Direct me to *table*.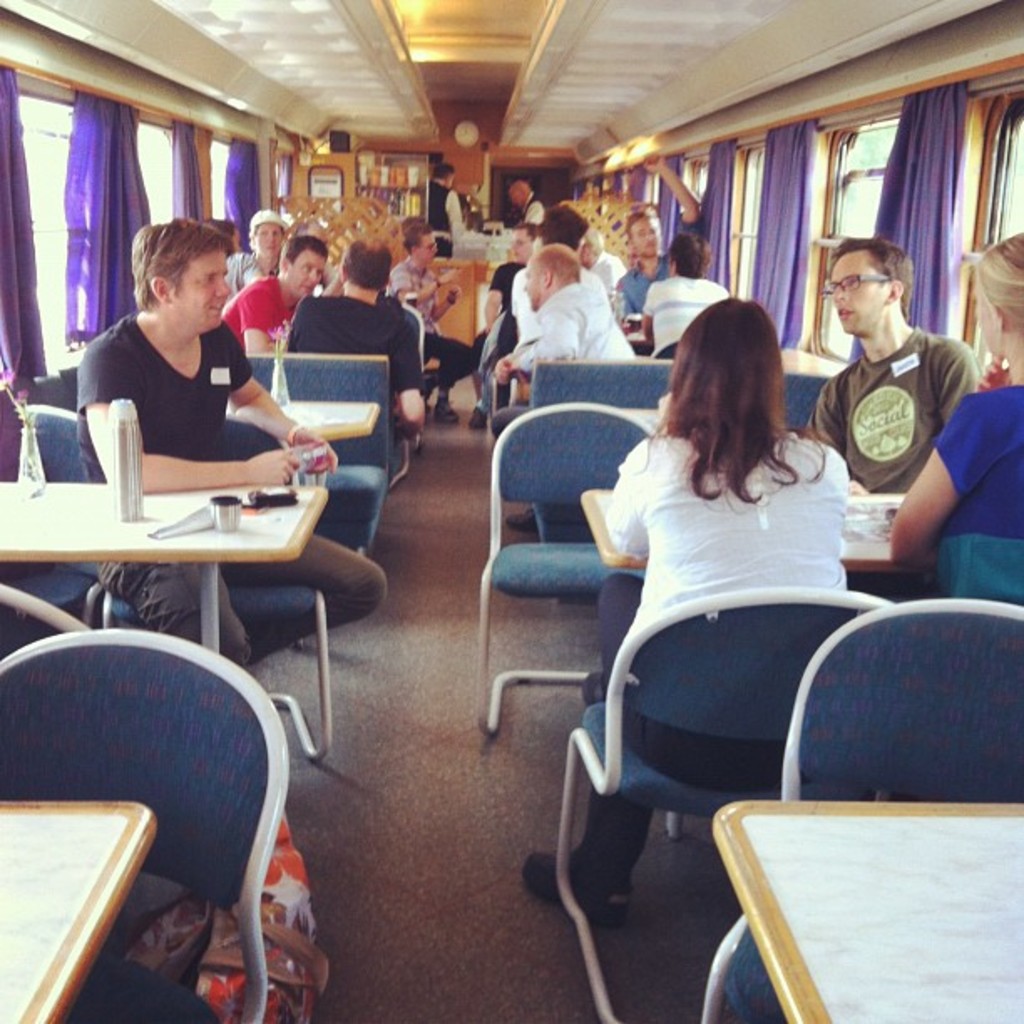
Direction: [left=2, top=445, right=388, bottom=659].
